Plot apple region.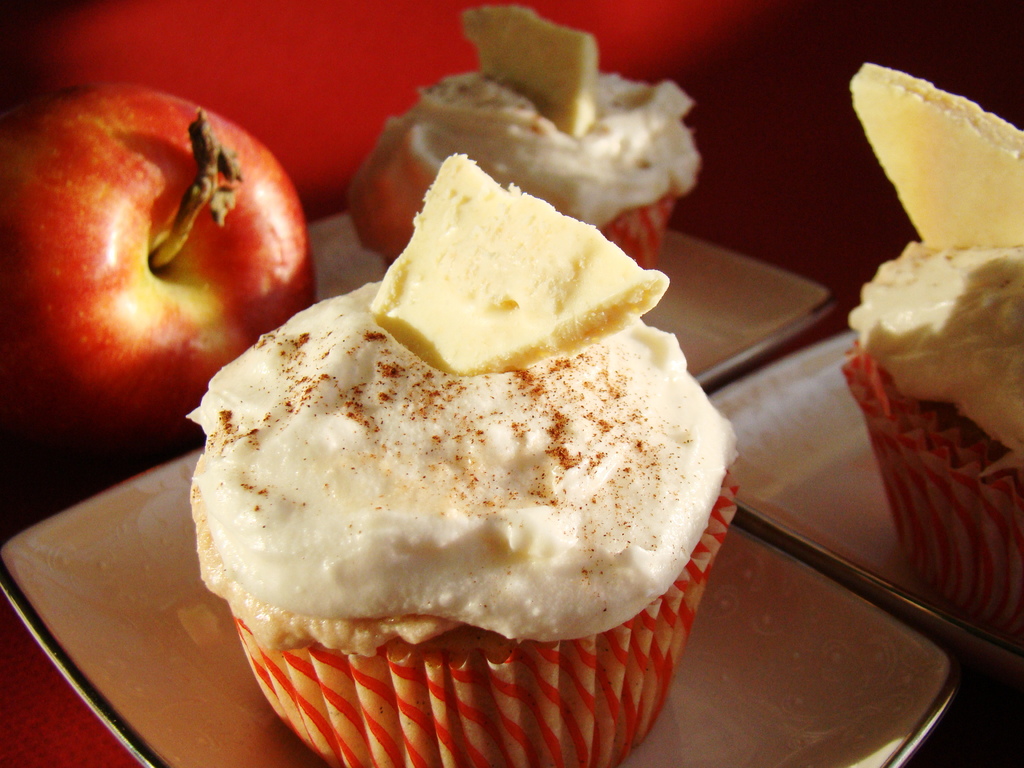
Plotted at bbox(8, 79, 346, 438).
